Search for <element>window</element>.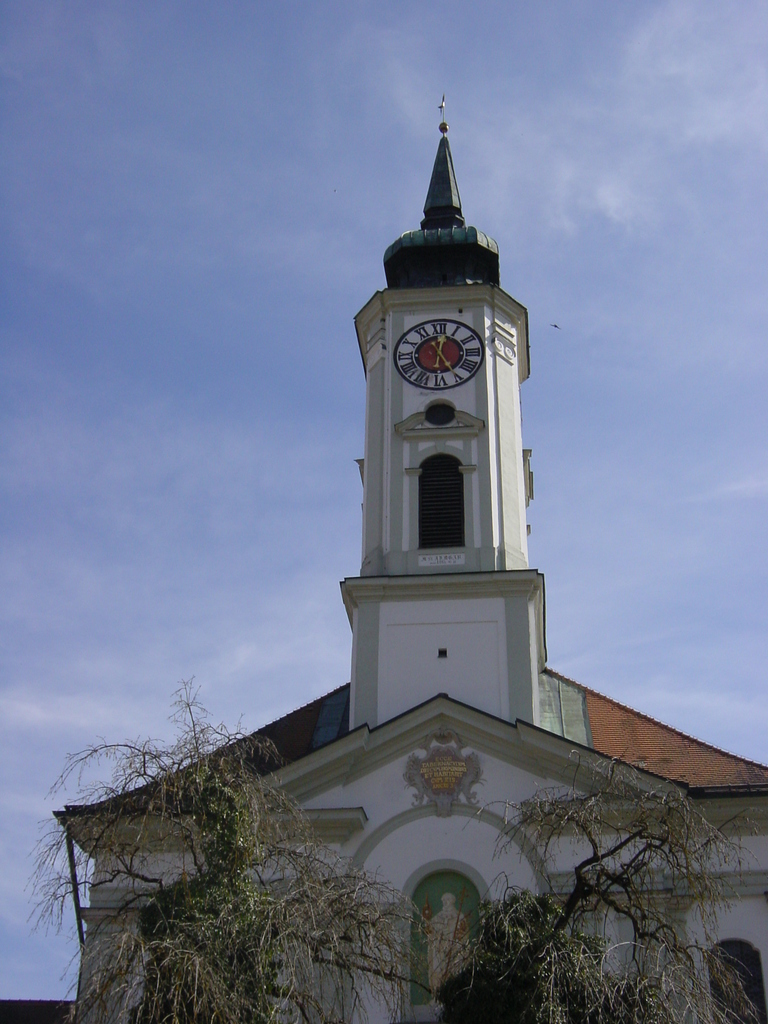
Found at bbox=(710, 940, 767, 1022).
